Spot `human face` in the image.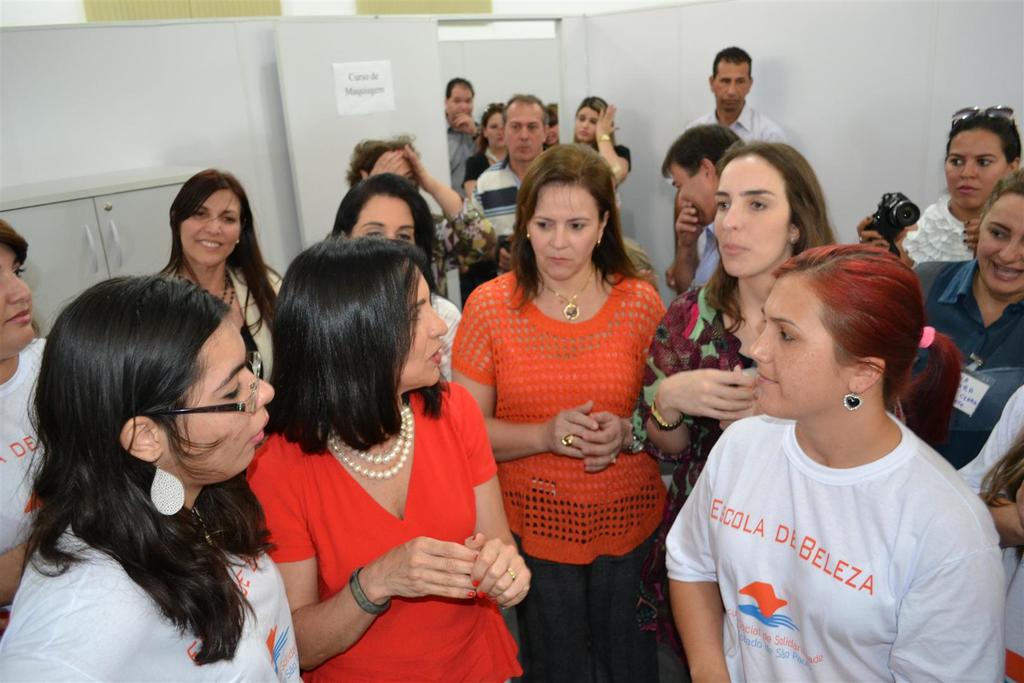
`human face` found at {"left": 715, "top": 150, "right": 785, "bottom": 277}.
